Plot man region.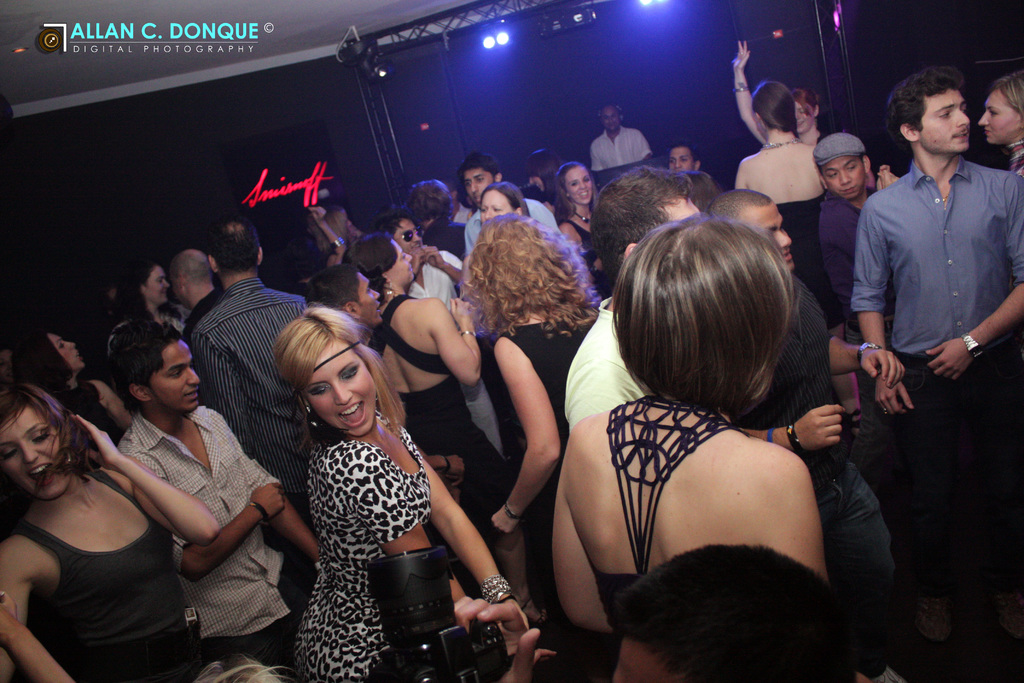
Plotted at (561,161,708,427).
